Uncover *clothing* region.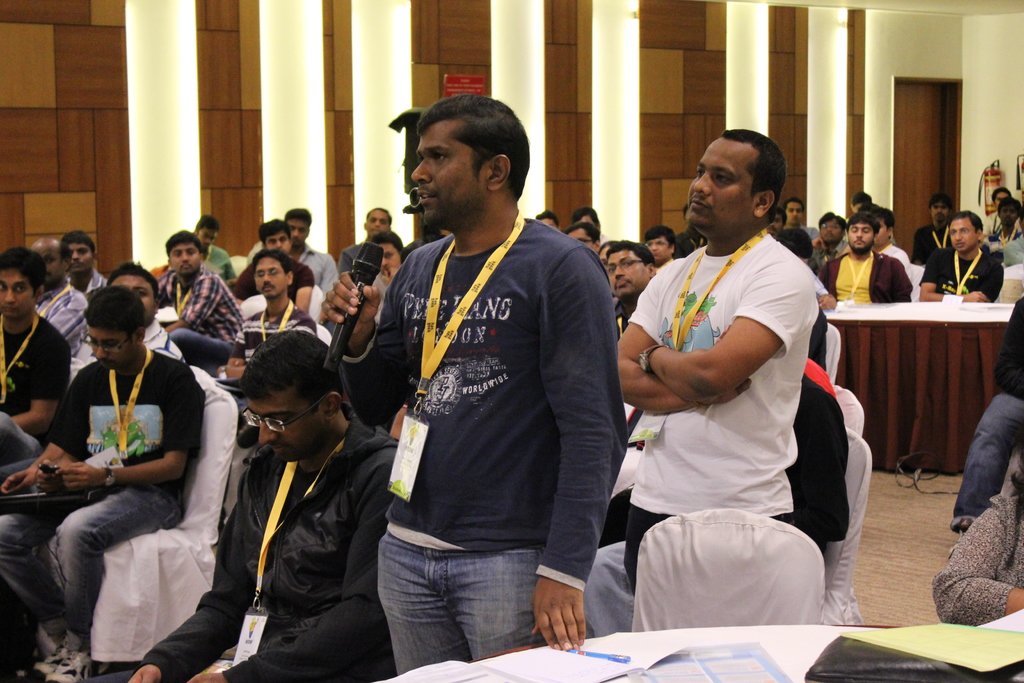
Uncovered: {"left": 917, "top": 224, "right": 945, "bottom": 263}.
